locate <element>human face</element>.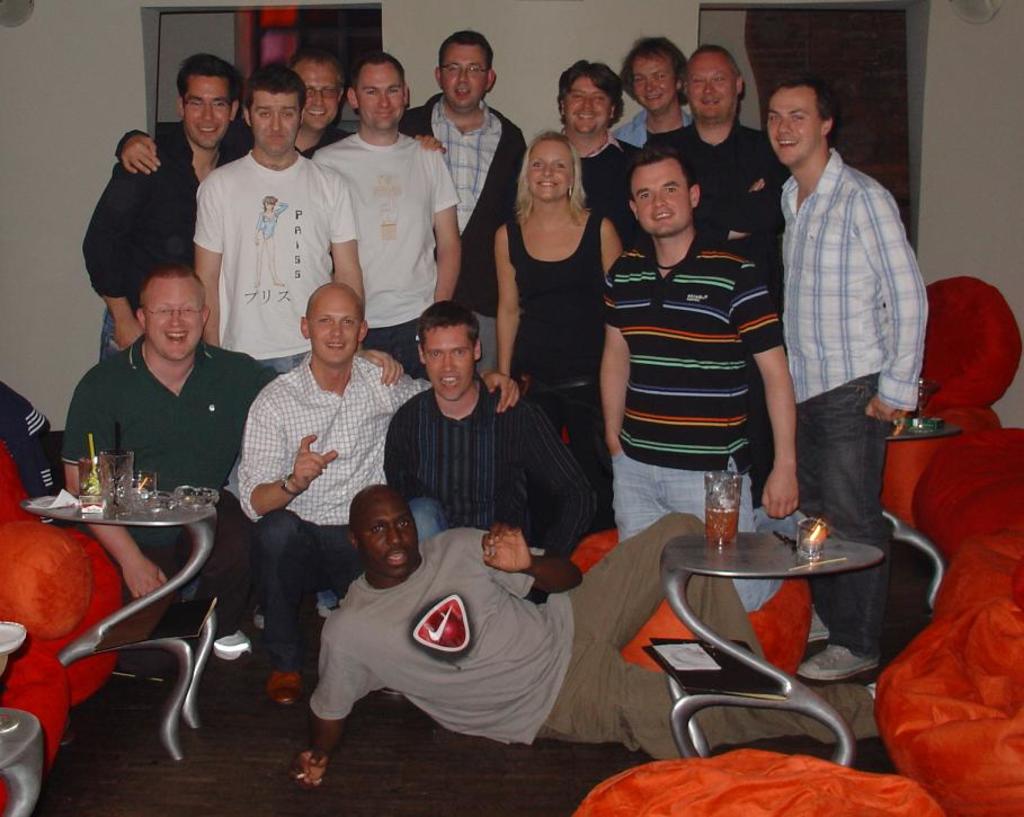
Bounding box: (x1=767, y1=90, x2=819, y2=166).
